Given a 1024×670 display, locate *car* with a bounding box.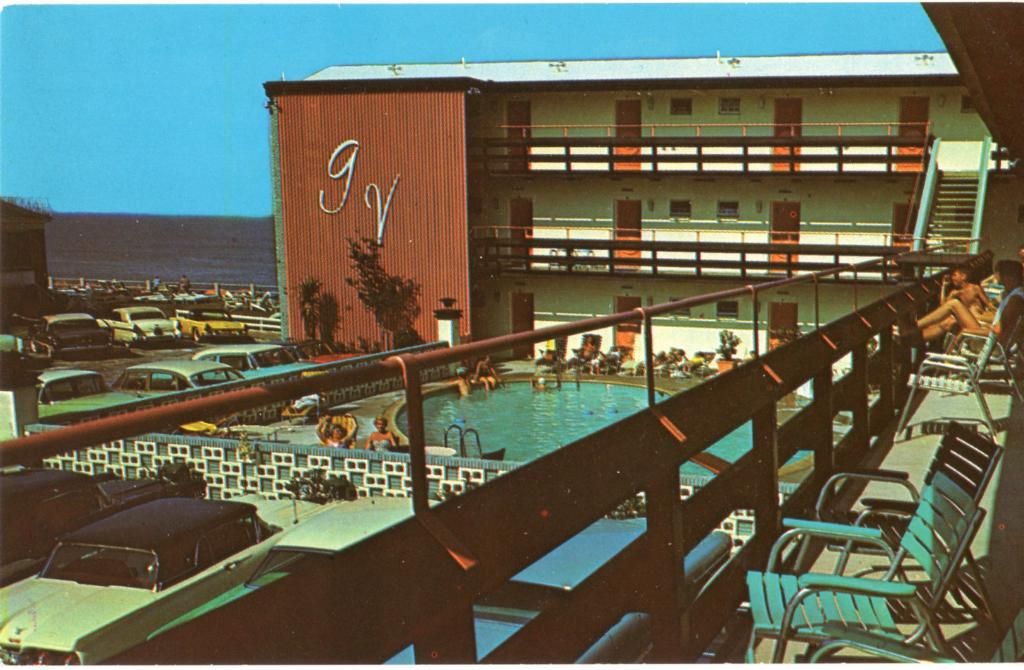
Located: select_region(0, 461, 186, 592).
